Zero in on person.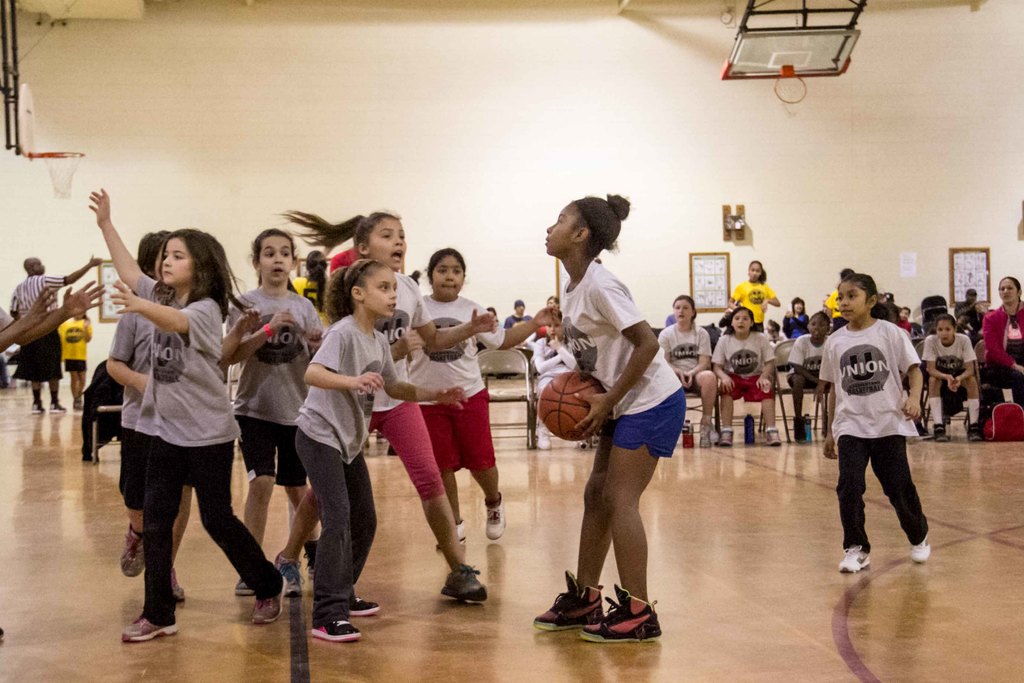
Zeroed in: 924,315,981,441.
